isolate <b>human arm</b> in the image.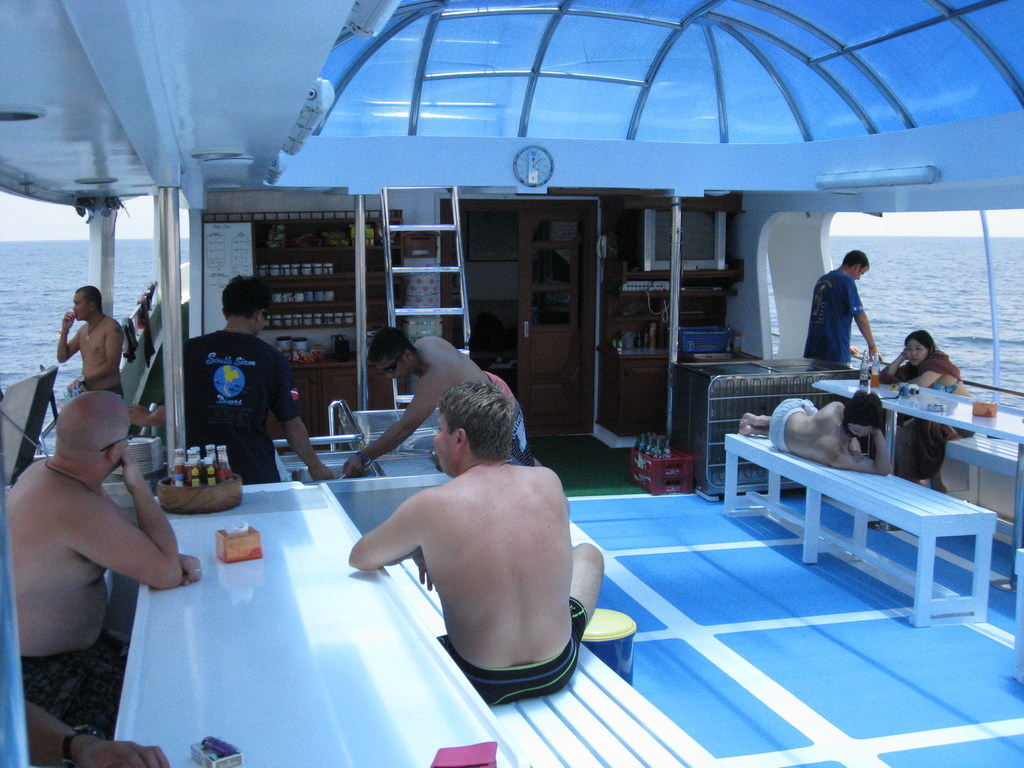
Isolated region: {"x1": 847, "y1": 271, "x2": 886, "y2": 360}.
